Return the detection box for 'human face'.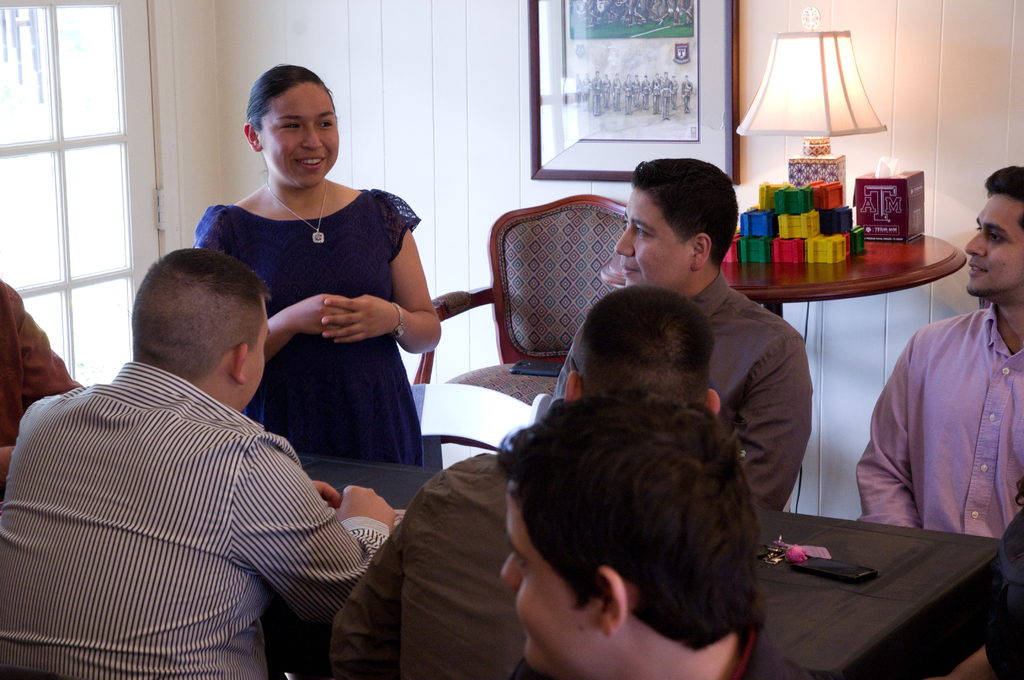
Rect(612, 189, 680, 284).
